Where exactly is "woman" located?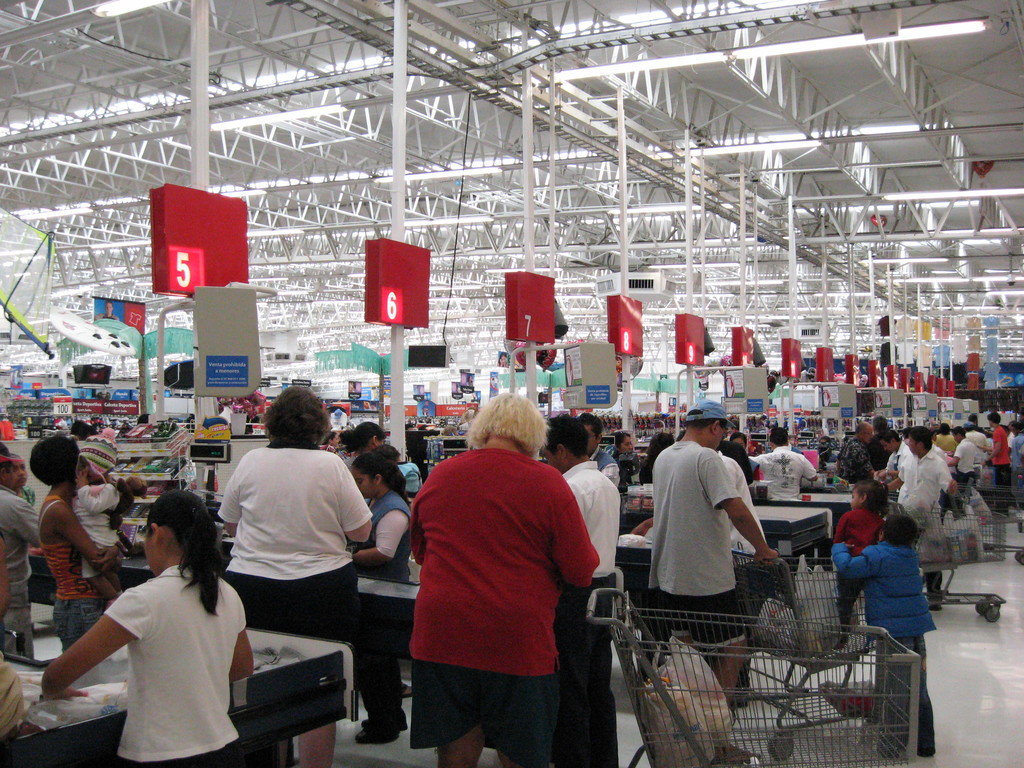
Its bounding box is left=936, top=425, right=956, bottom=451.
